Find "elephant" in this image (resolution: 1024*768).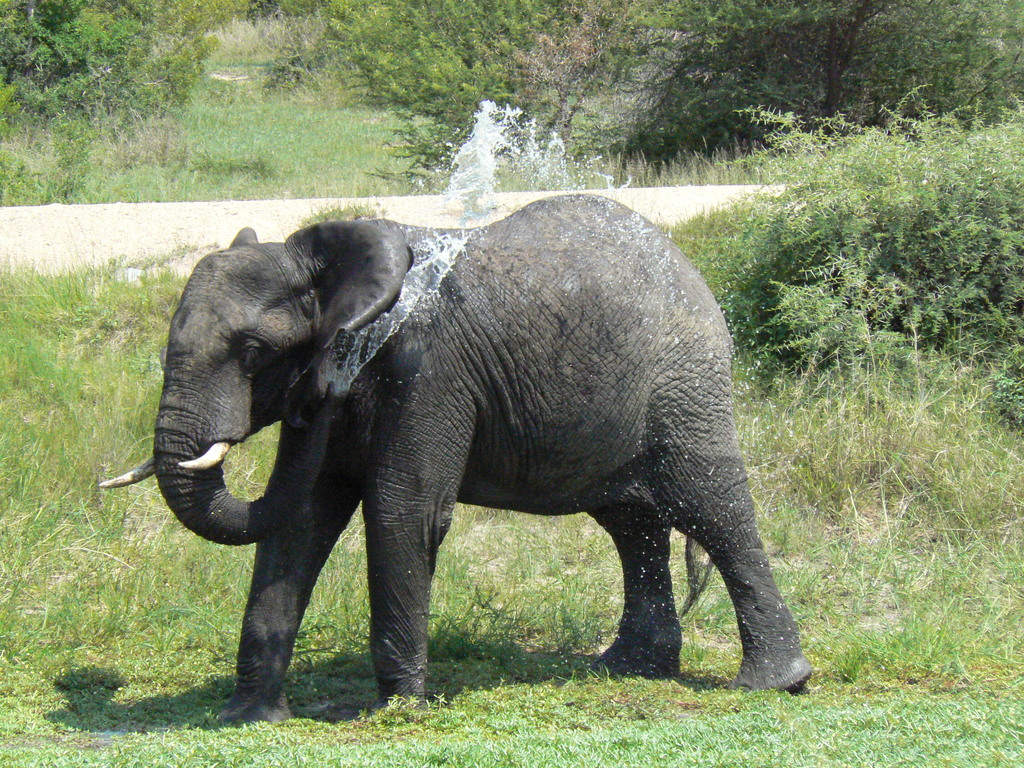
(102,191,788,723).
